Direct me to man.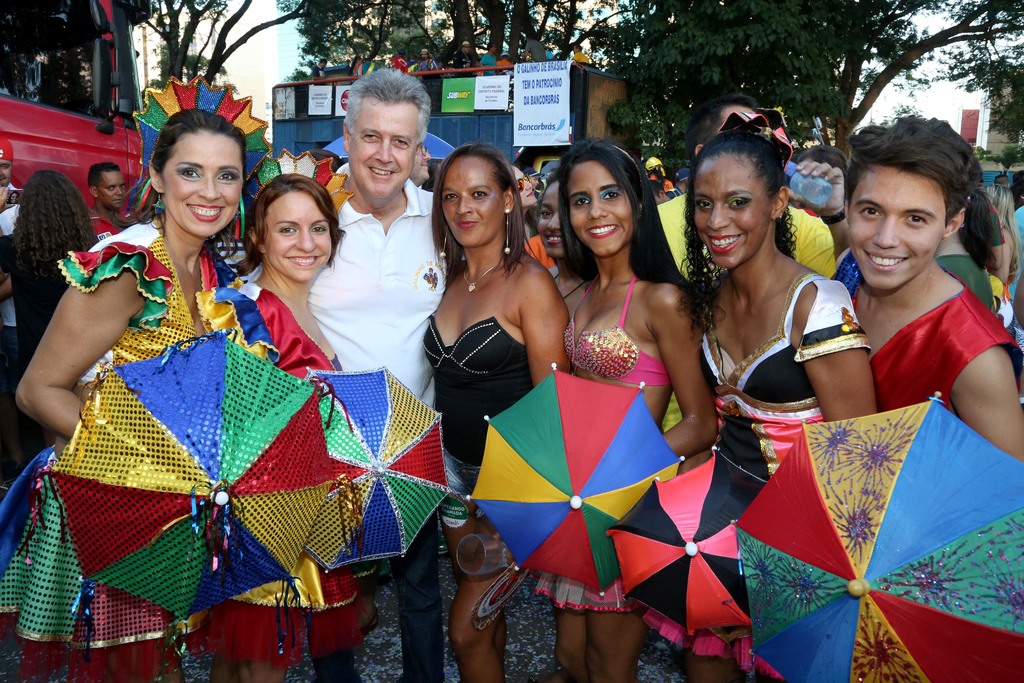
Direction: Rect(84, 161, 132, 242).
